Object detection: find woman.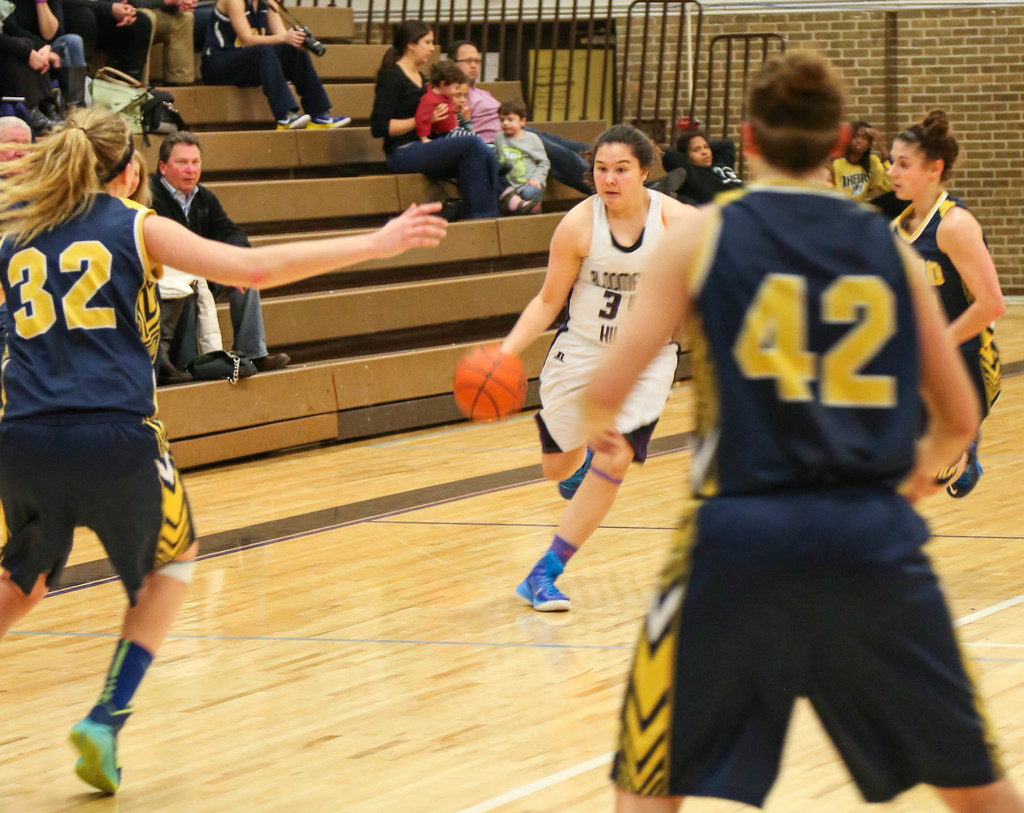
[x1=0, y1=104, x2=450, y2=800].
